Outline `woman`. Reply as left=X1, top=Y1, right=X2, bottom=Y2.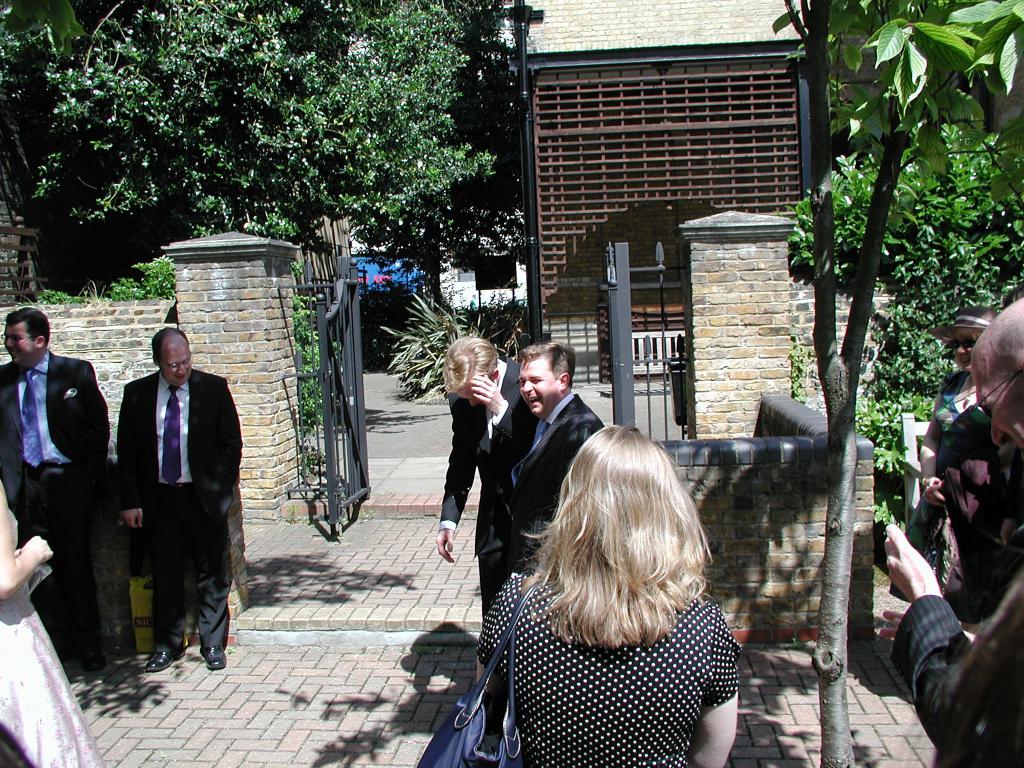
left=919, top=307, right=995, bottom=589.
